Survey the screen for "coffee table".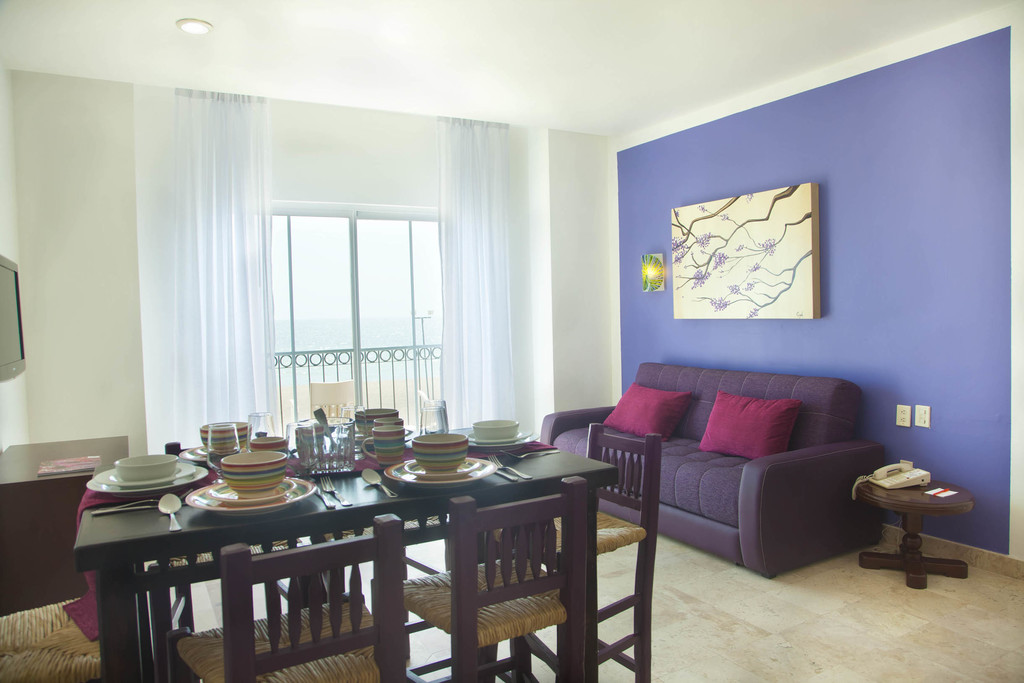
Survey found: box(0, 431, 131, 622).
